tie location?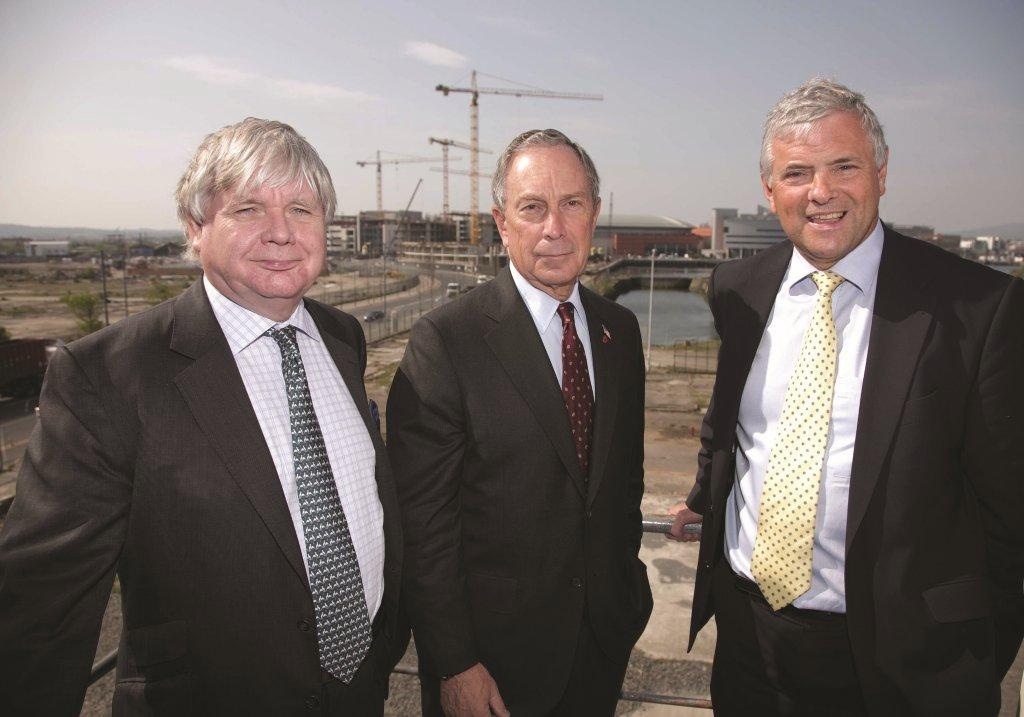
(262, 323, 376, 683)
